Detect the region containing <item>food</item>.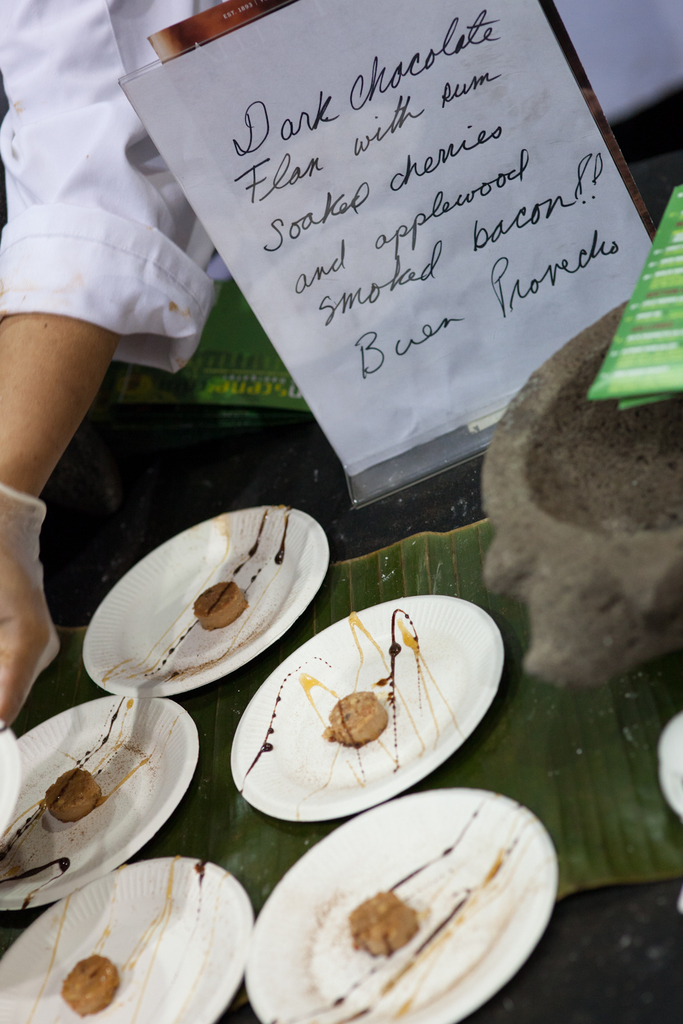
Rect(187, 580, 250, 628).
